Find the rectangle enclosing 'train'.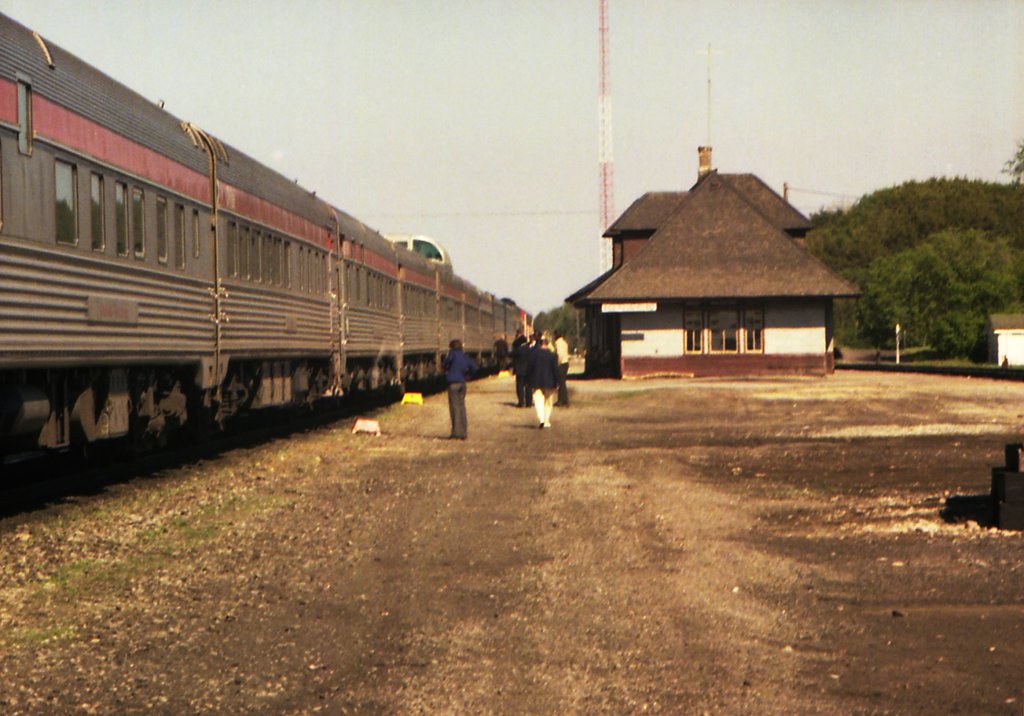
0, 8, 535, 480.
